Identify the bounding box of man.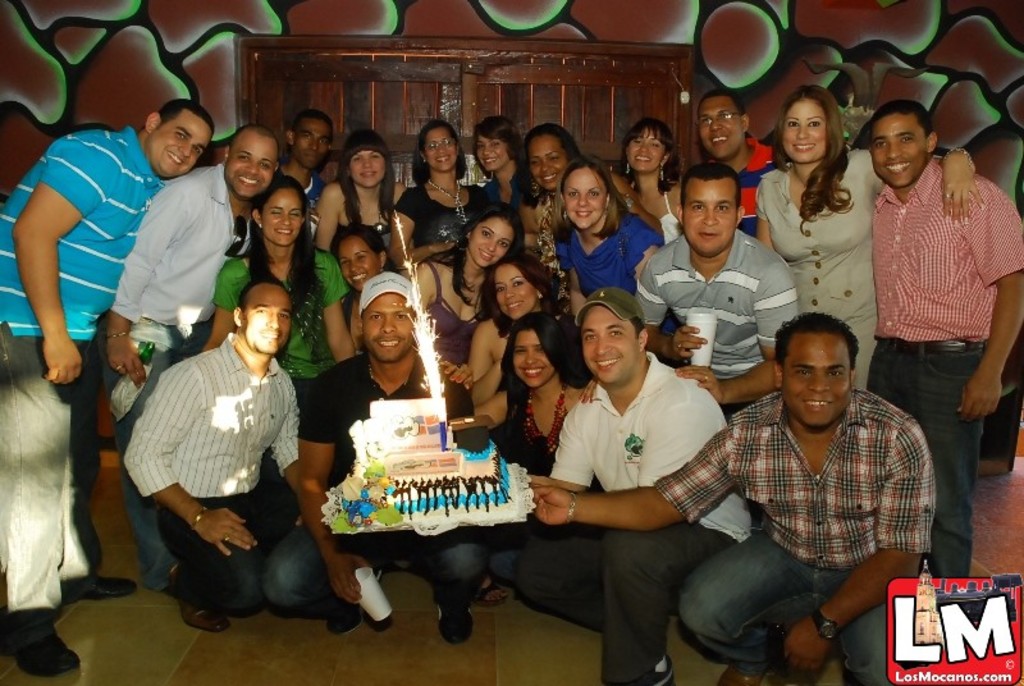
(104, 123, 284, 599).
